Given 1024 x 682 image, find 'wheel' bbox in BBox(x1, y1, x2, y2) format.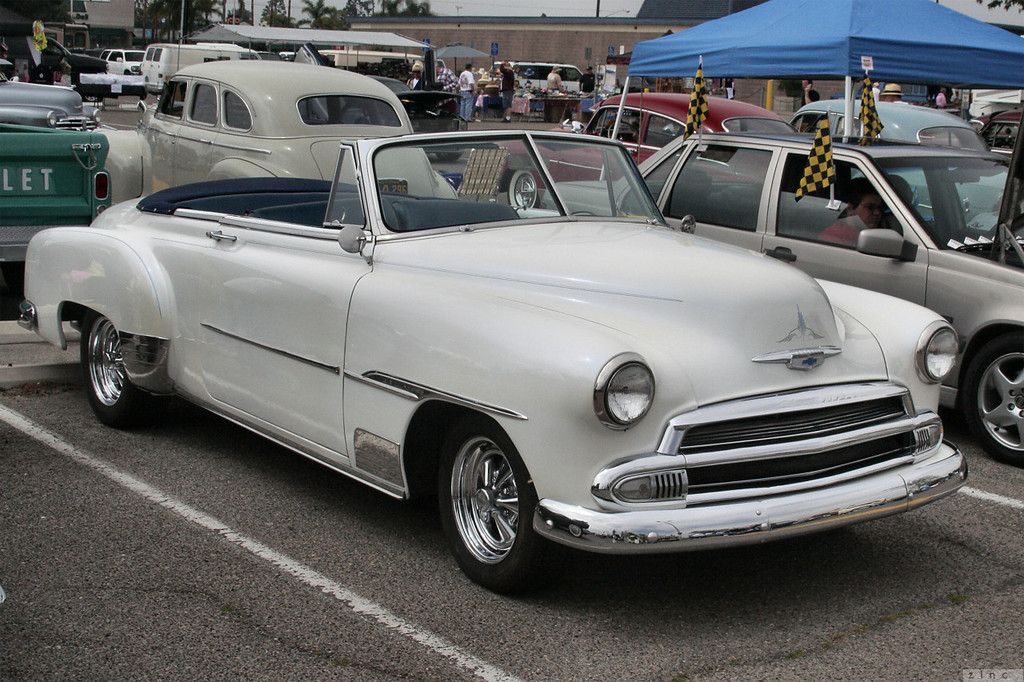
BBox(606, 118, 635, 144).
